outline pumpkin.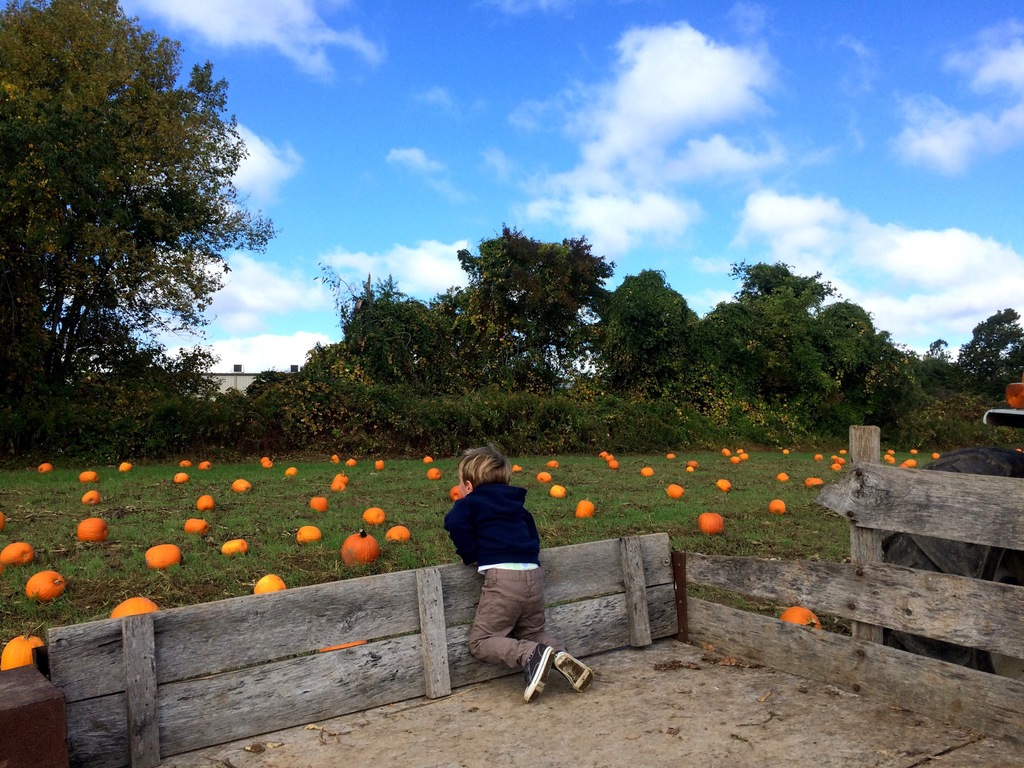
Outline: 887, 458, 897, 465.
